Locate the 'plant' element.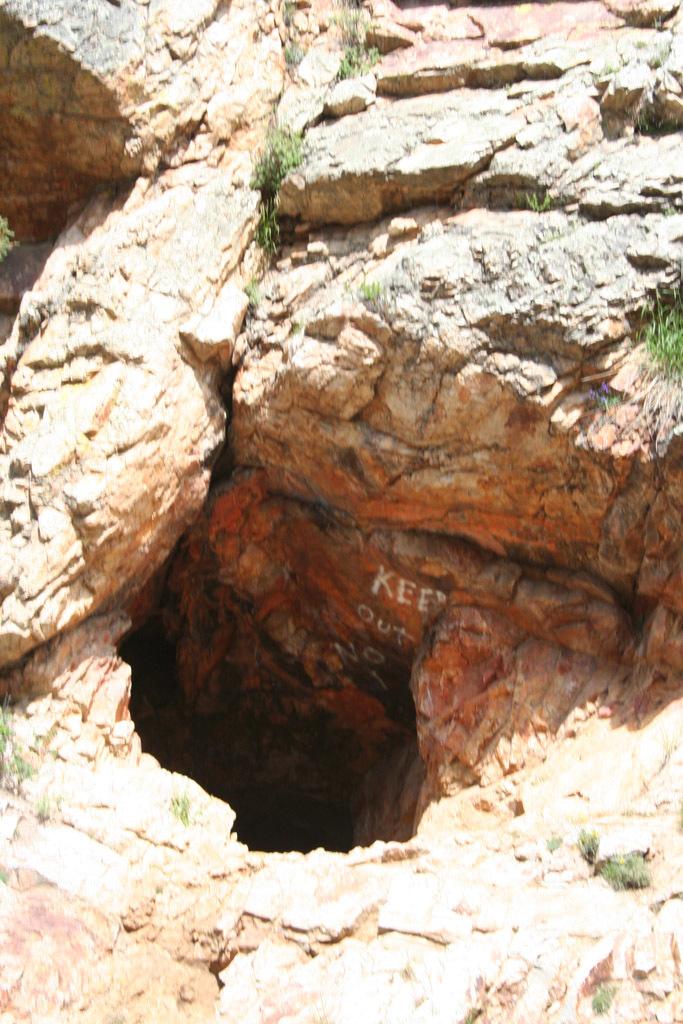
Element bbox: [526, 189, 549, 214].
